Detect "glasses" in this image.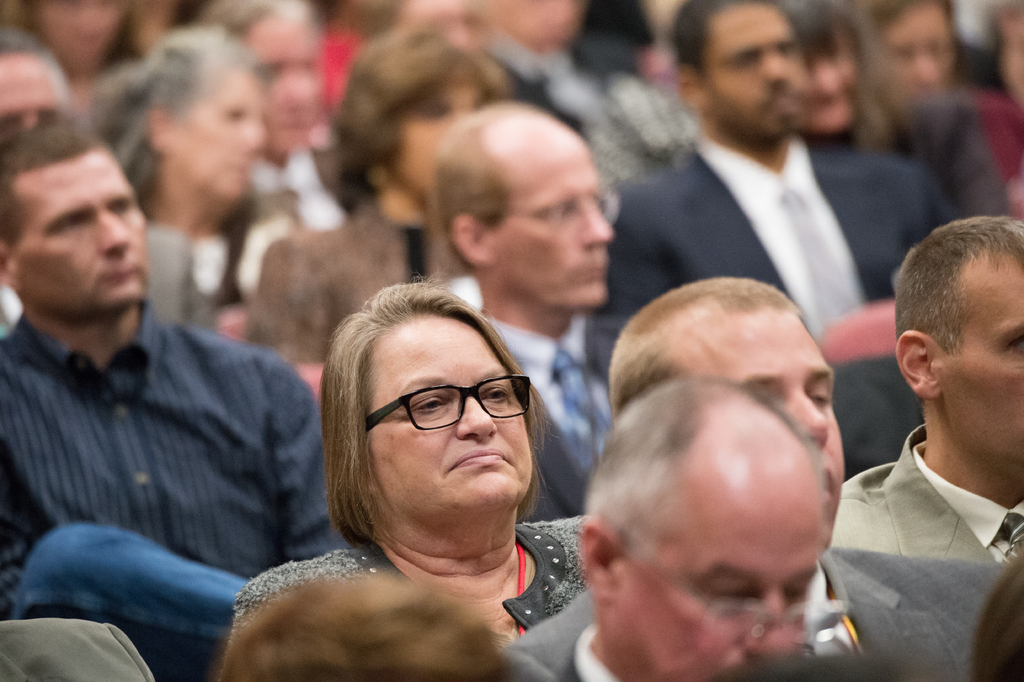
Detection: 483 174 625 220.
